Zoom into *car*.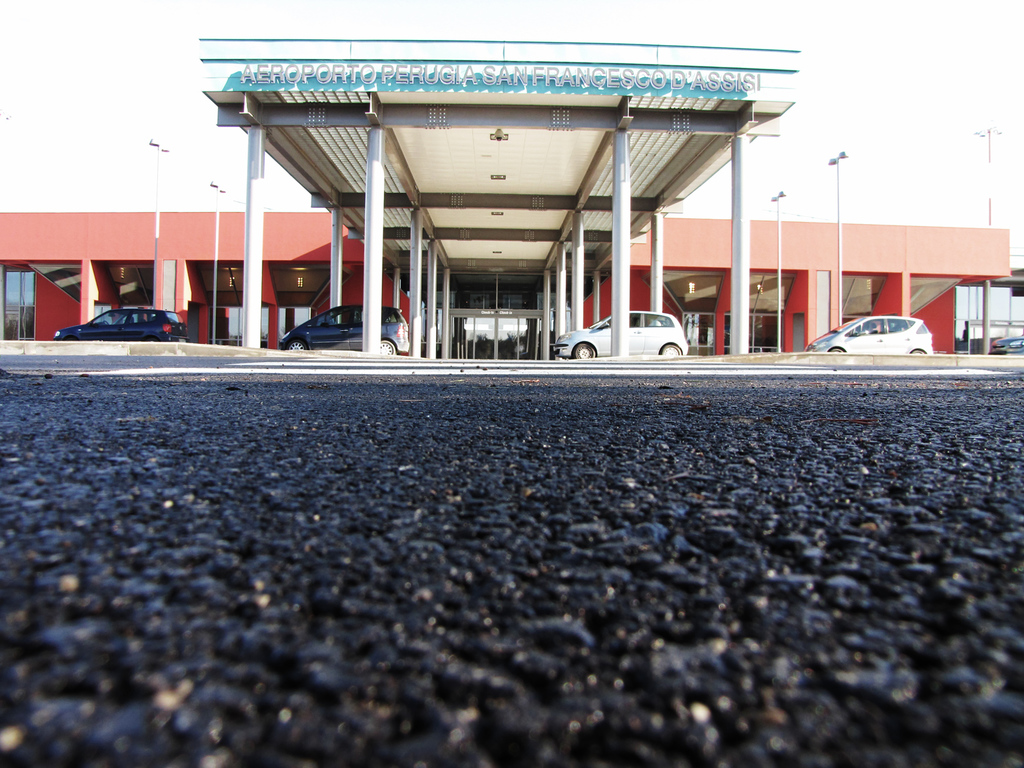
Zoom target: rect(991, 337, 1023, 347).
